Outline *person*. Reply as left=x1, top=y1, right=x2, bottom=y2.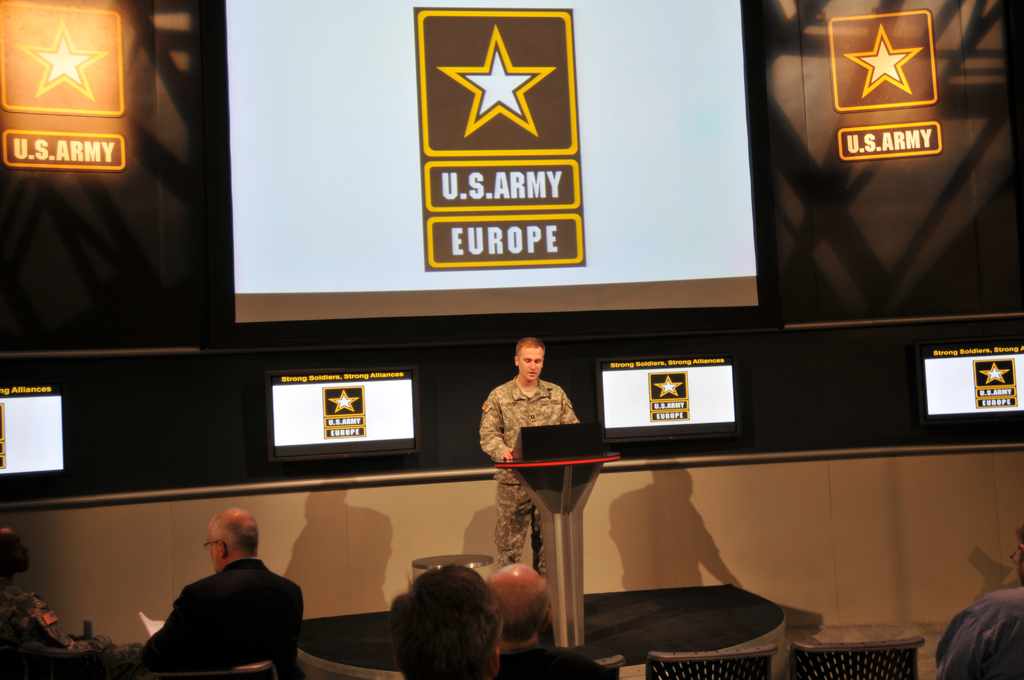
left=935, top=521, right=1023, bottom=679.
